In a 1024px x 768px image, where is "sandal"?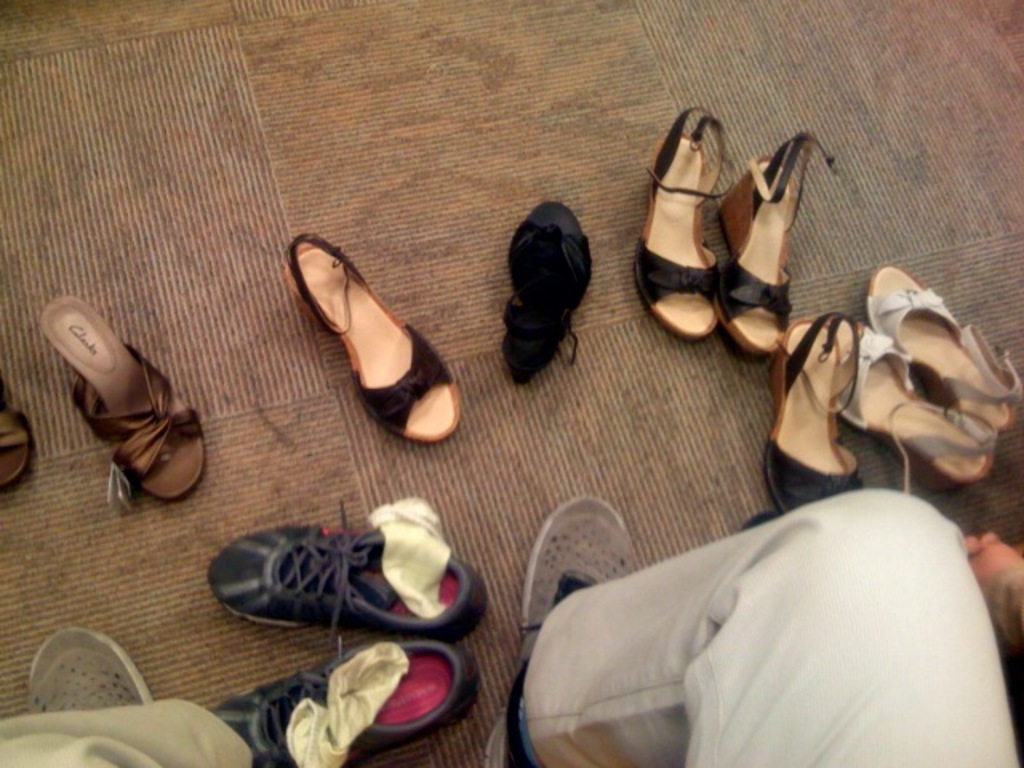
842:318:1003:499.
